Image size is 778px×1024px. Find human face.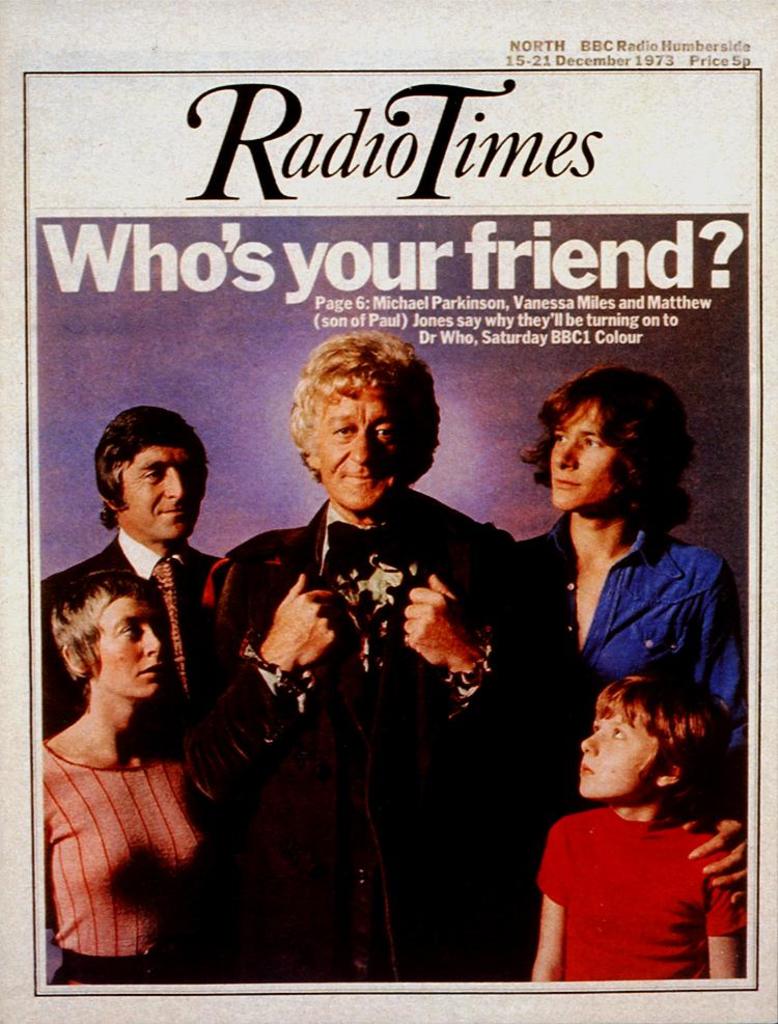
(579, 697, 659, 796).
